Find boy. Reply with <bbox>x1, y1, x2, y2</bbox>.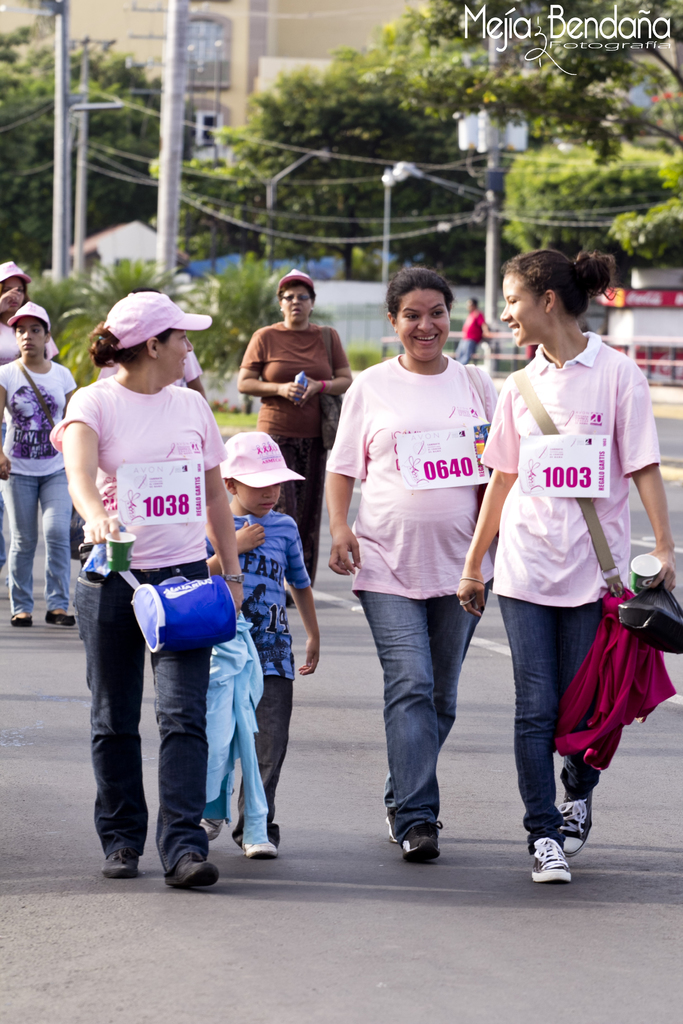
<bbox>194, 445, 325, 844</bbox>.
